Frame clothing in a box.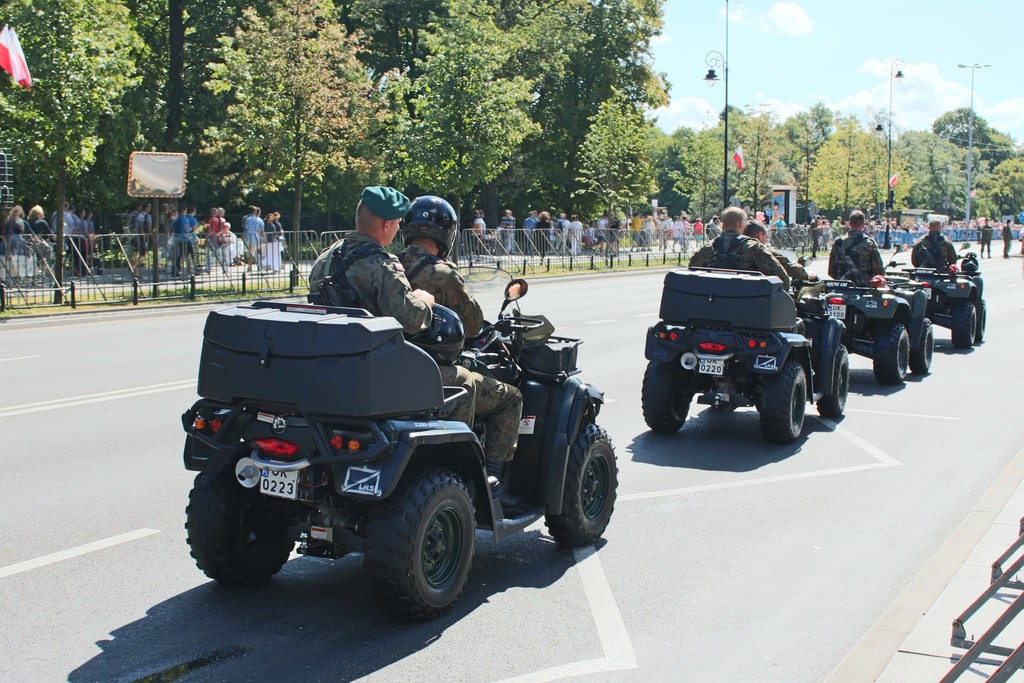
774:219:787:240.
